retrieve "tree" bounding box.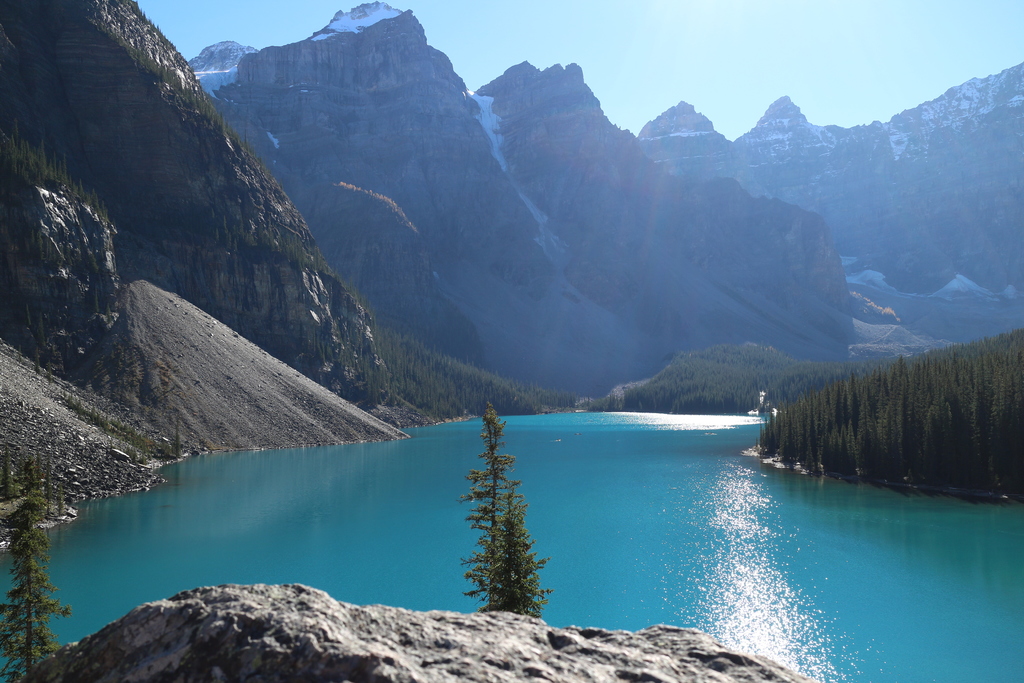
Bounding box: region(0, 462, 61, 682).
